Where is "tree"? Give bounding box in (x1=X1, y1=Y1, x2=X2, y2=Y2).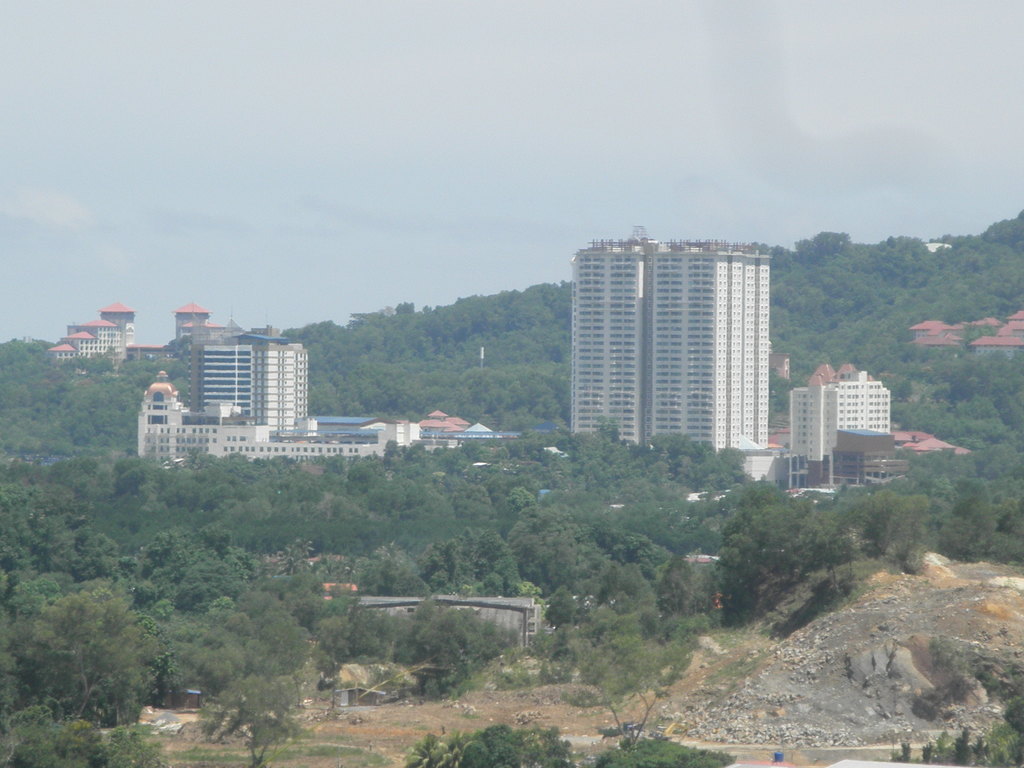
(x1=808, y1=494, x2=953, y2=566).
